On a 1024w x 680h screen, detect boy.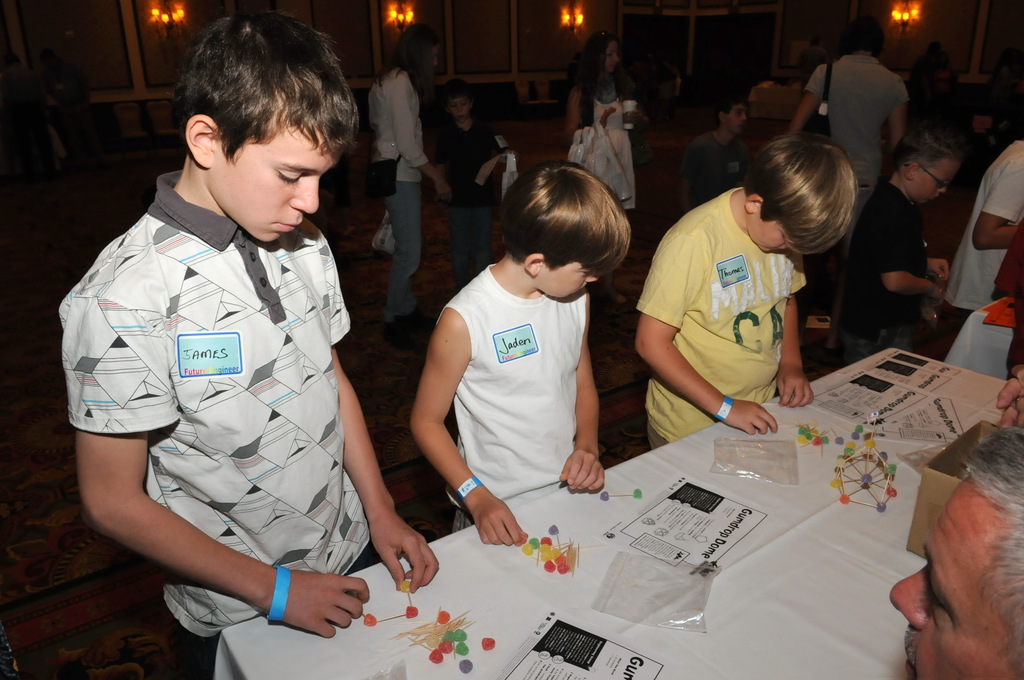
Rect(58, 10, 455, 679).
